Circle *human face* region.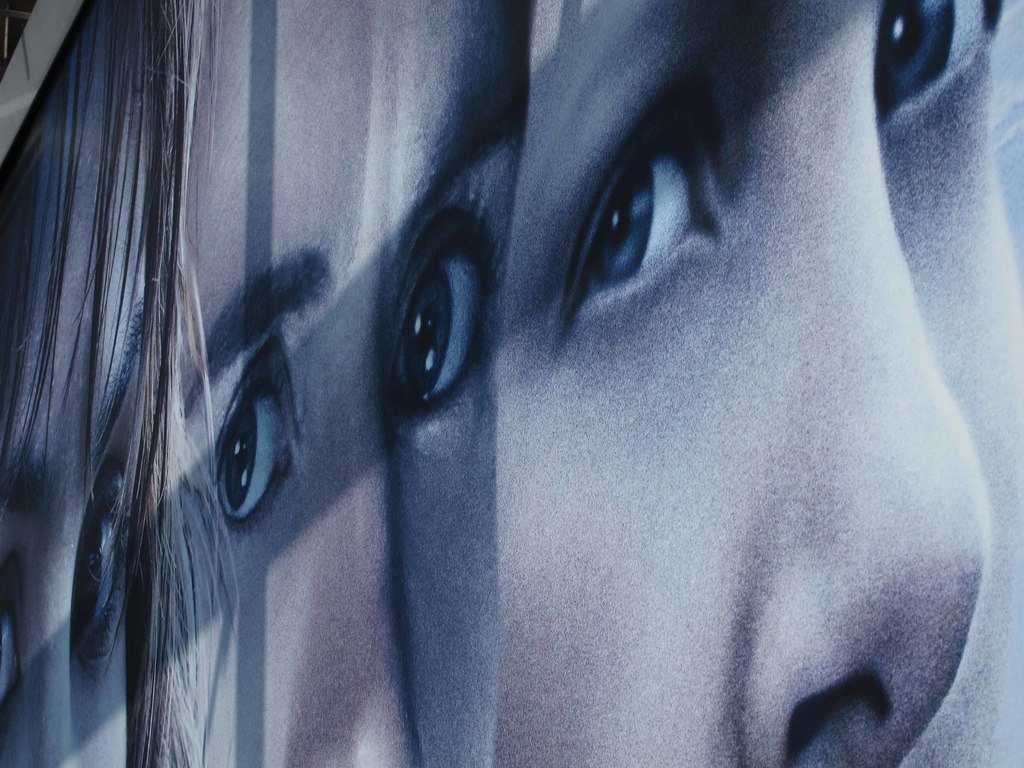
Region: [x1=175, y1=0, x2=524, y2=767].
